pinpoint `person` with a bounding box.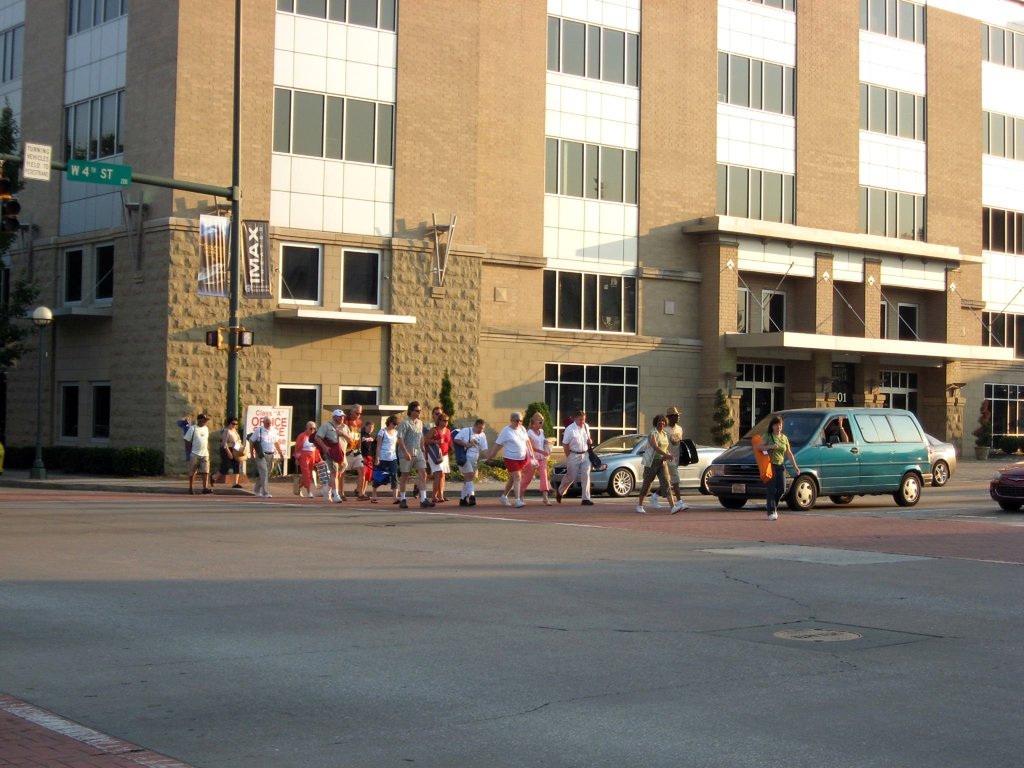
<box>361,423,376,490</box>.
